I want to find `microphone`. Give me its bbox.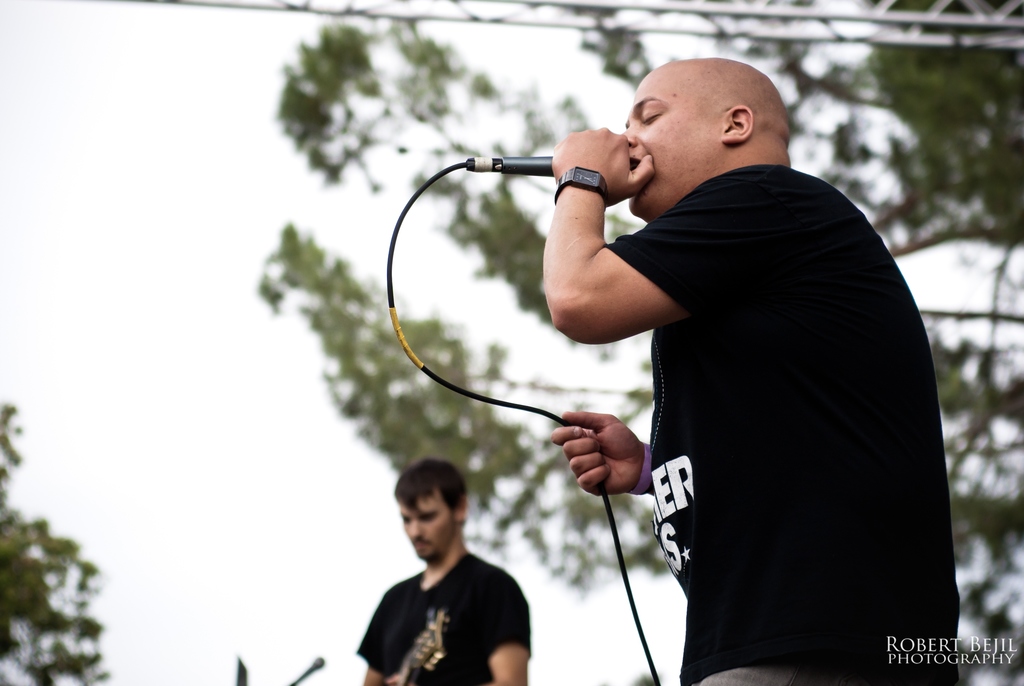
BBox(472, 140, 619, 190).
